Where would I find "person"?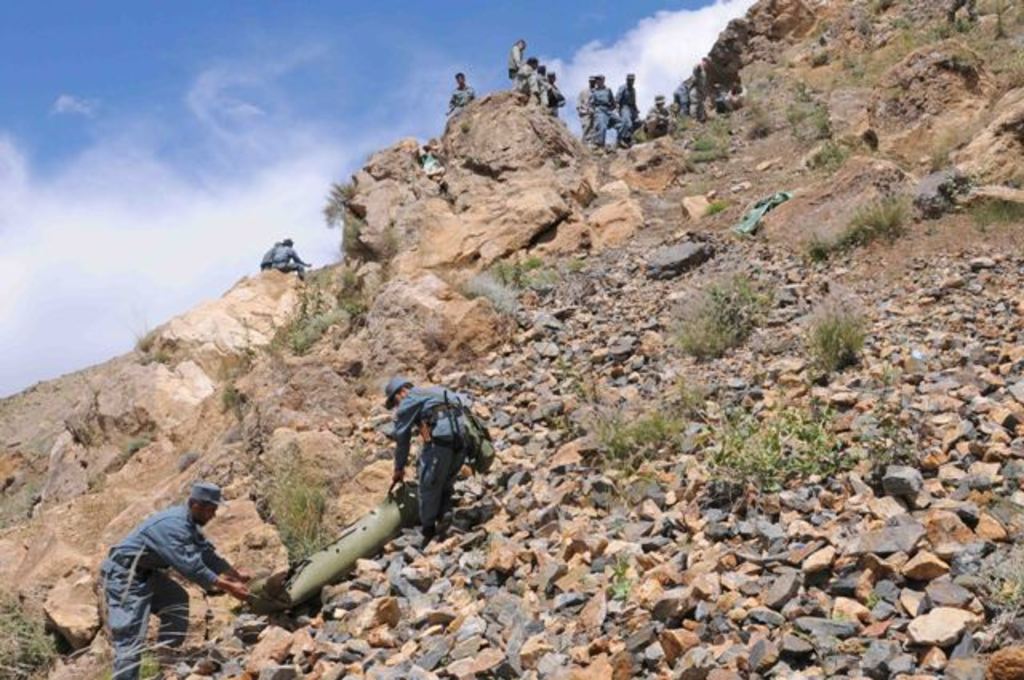
At 445/69/477/112.
